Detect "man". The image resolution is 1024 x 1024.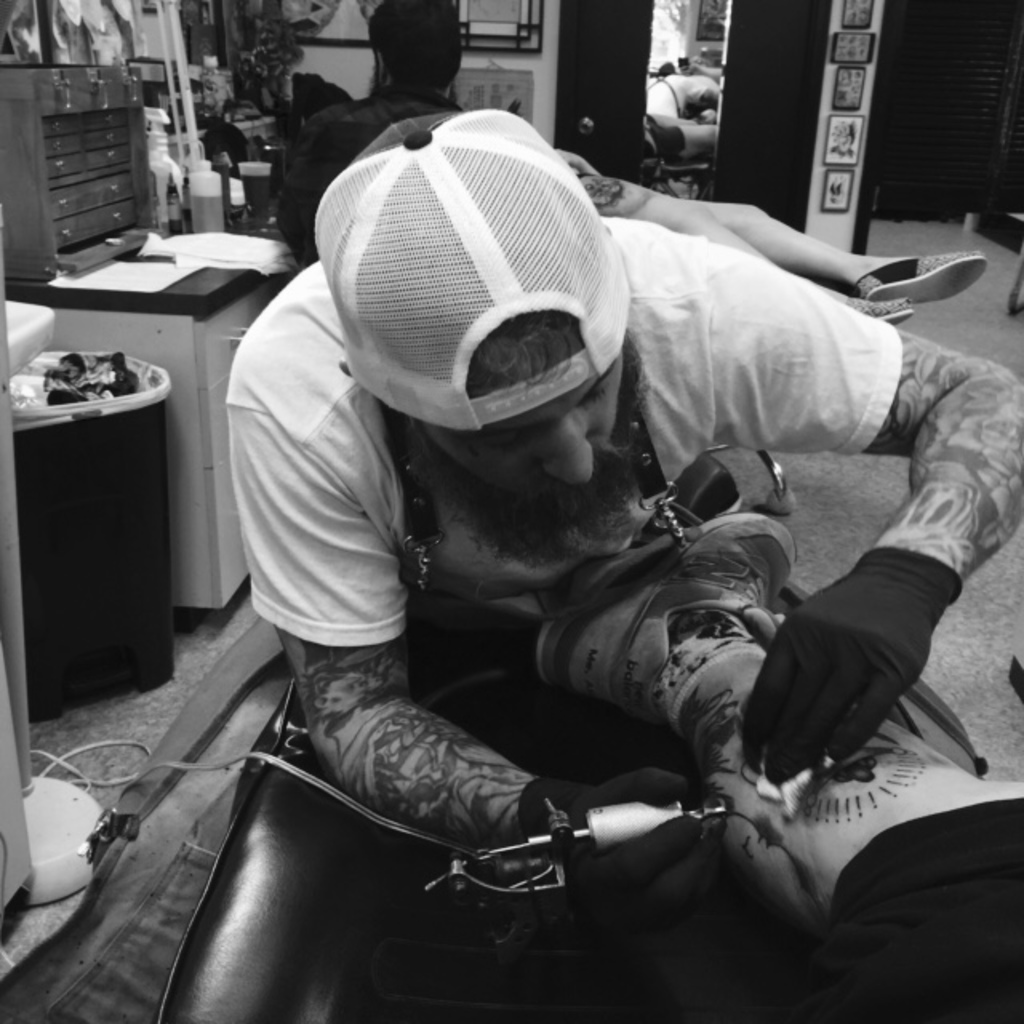
269, 0, 466, 261.
